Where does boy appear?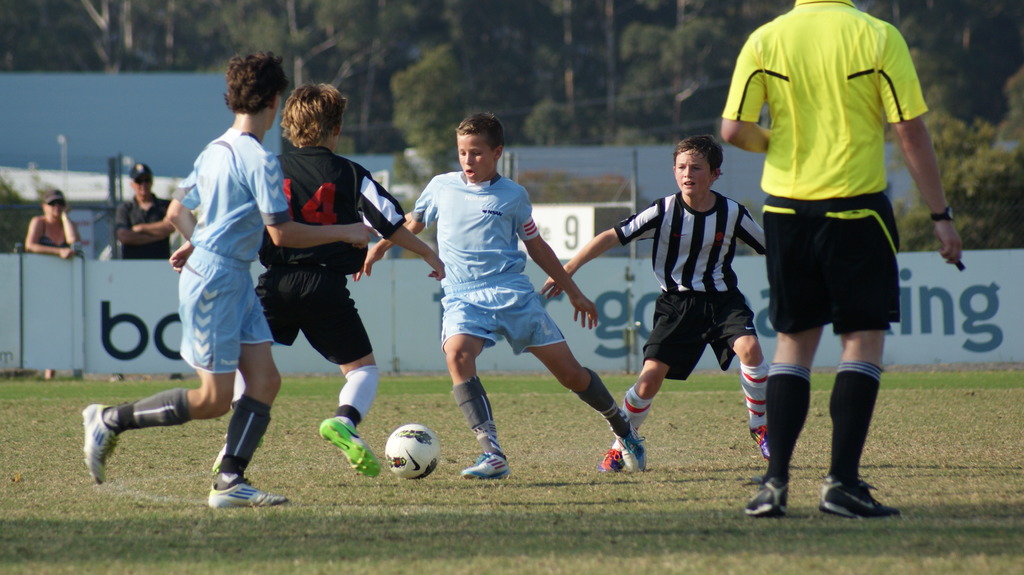
Appears at x1=163 y1=78 x2=449 y2=485.
